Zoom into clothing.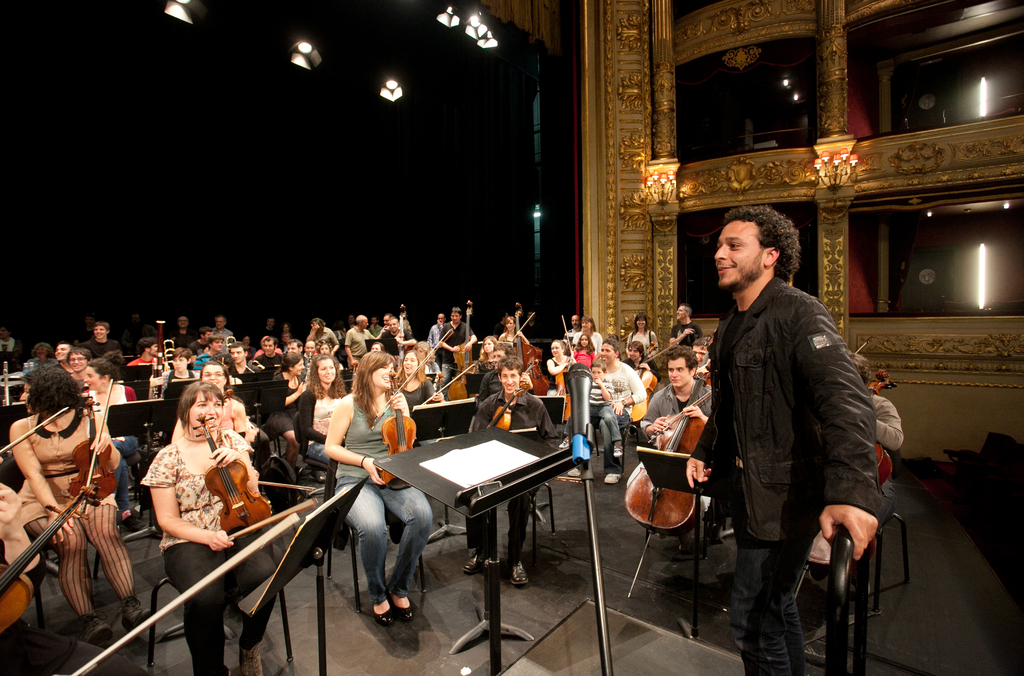
Zoom target: 588 335 604 347.
